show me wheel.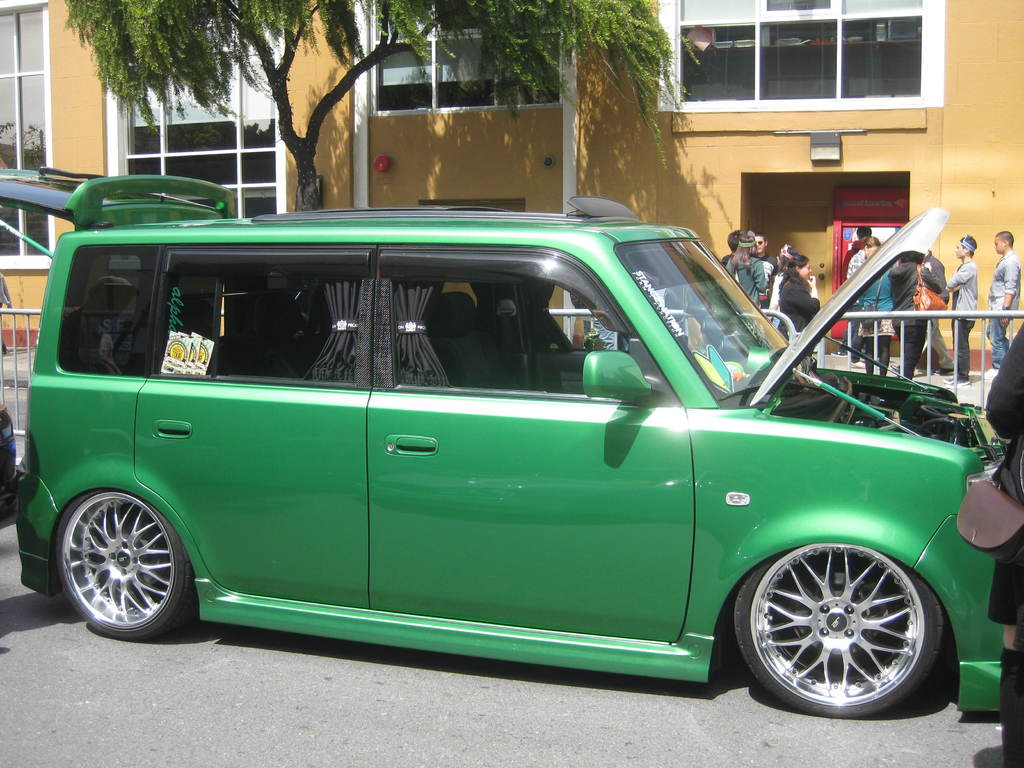
wheel is here: bbox=(52, 490, 191, 639).
